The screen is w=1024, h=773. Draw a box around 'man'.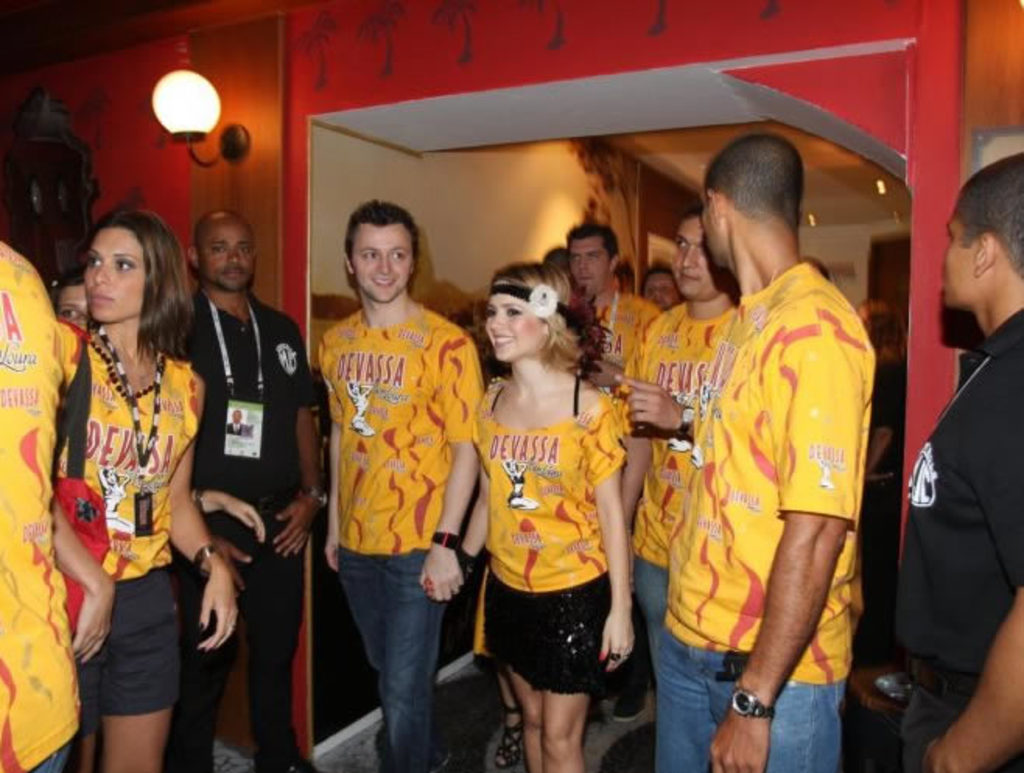
bbox=(621, 210, 758, 771).
